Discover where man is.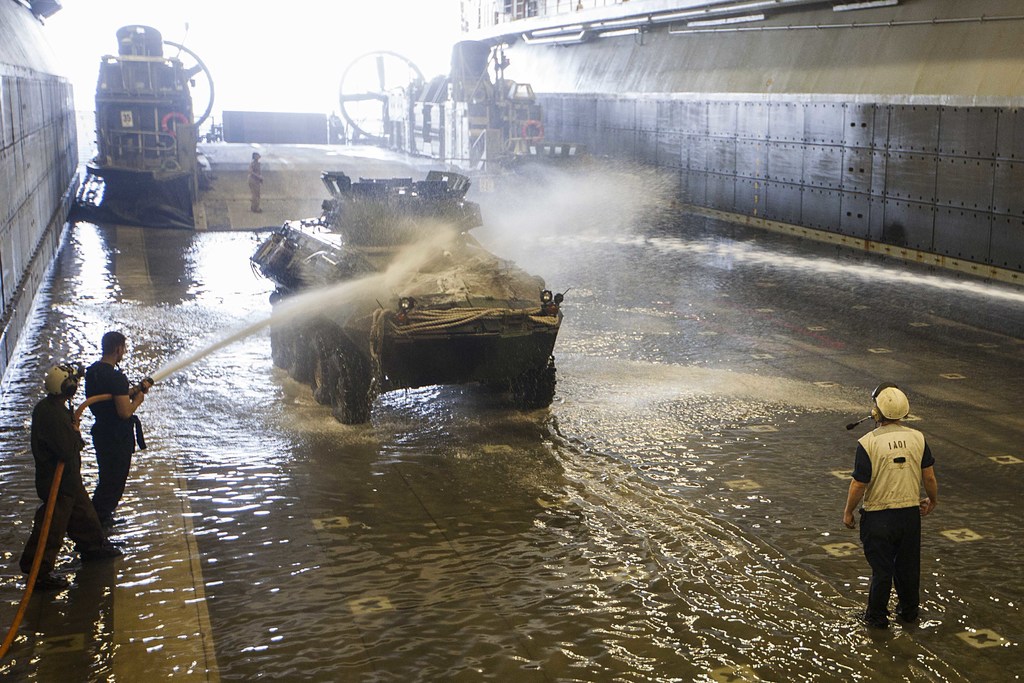
Discovered at bbox=(850, 413, 947, 629).
